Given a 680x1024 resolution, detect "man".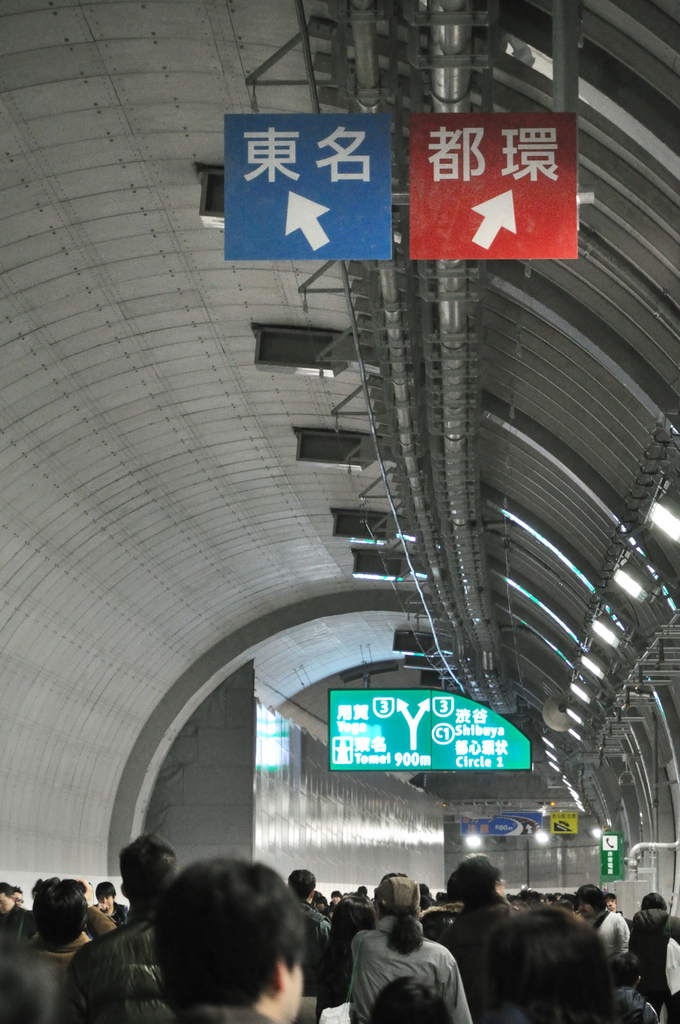
138 854 304 1023.
